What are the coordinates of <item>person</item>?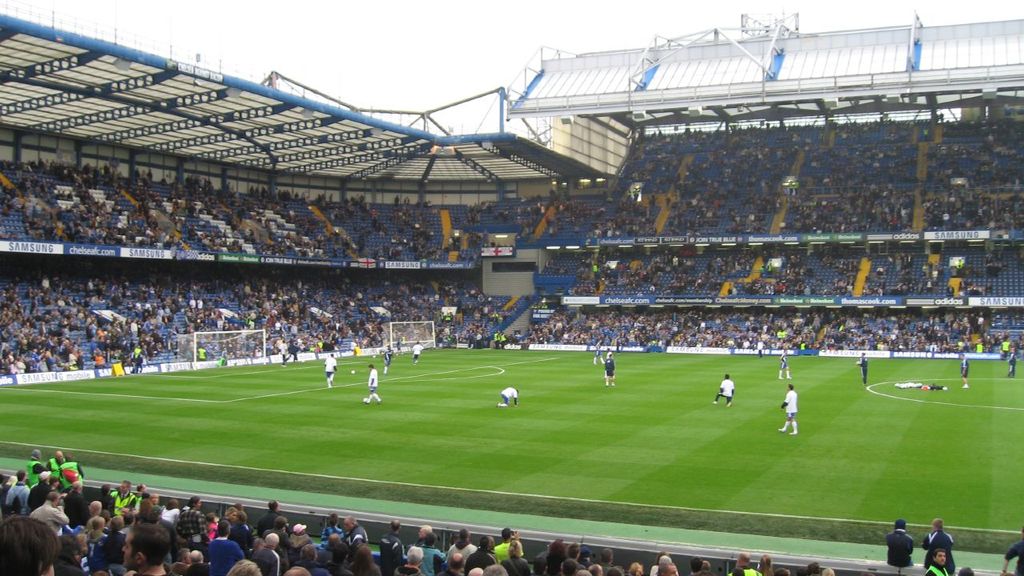
(364, 365, 382, 404).
